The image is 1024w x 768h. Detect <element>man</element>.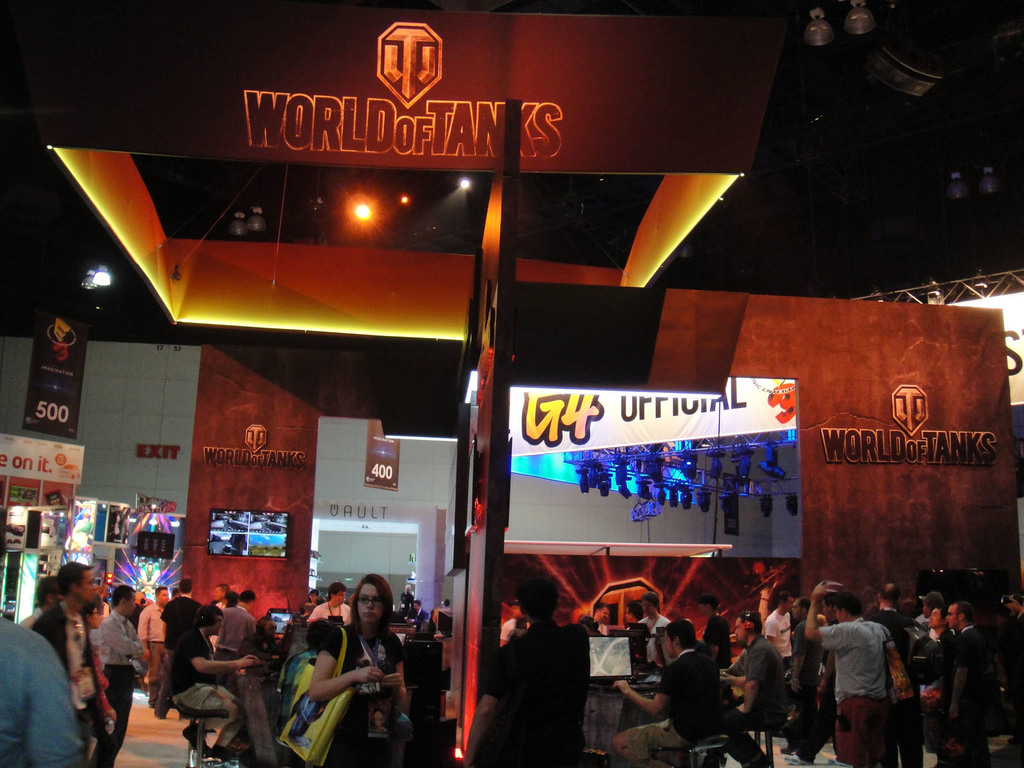
Detection: {"left": 158, "top": 579, "right": 201, "bottom": 719}.
